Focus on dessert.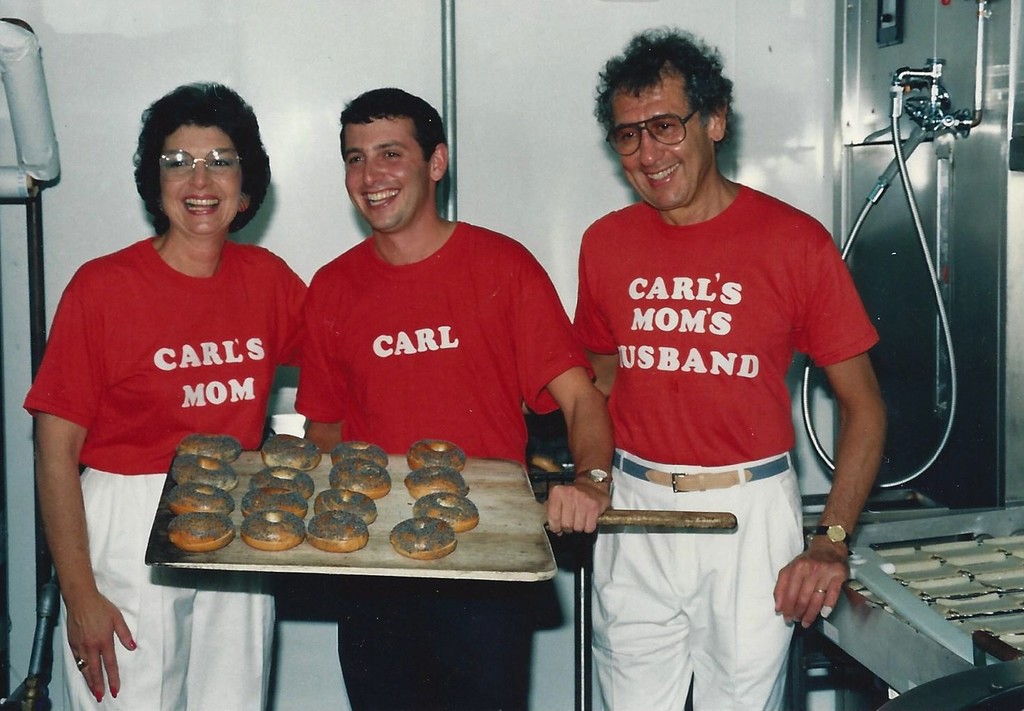
Focused at bbox=(181, 429, 246, 461).
